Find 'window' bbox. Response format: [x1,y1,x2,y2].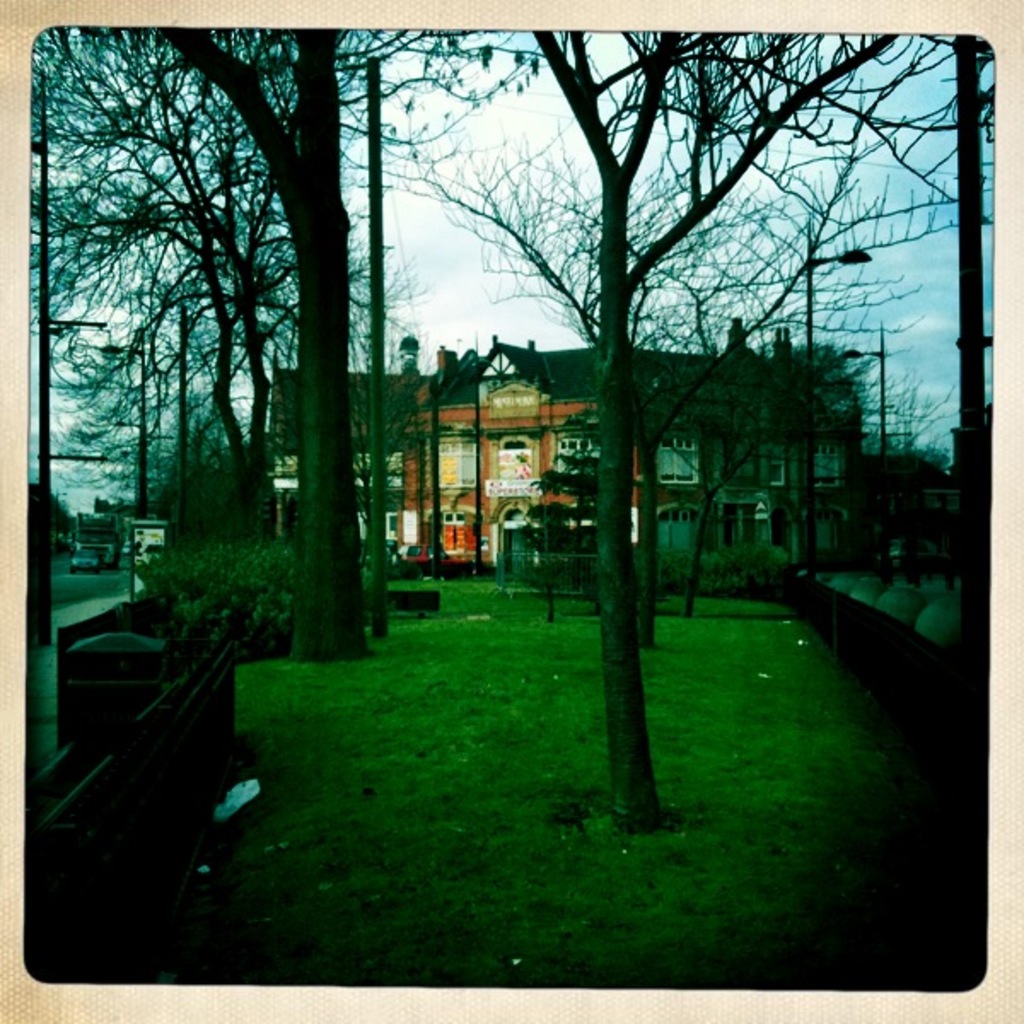
[809,445,841,486].
